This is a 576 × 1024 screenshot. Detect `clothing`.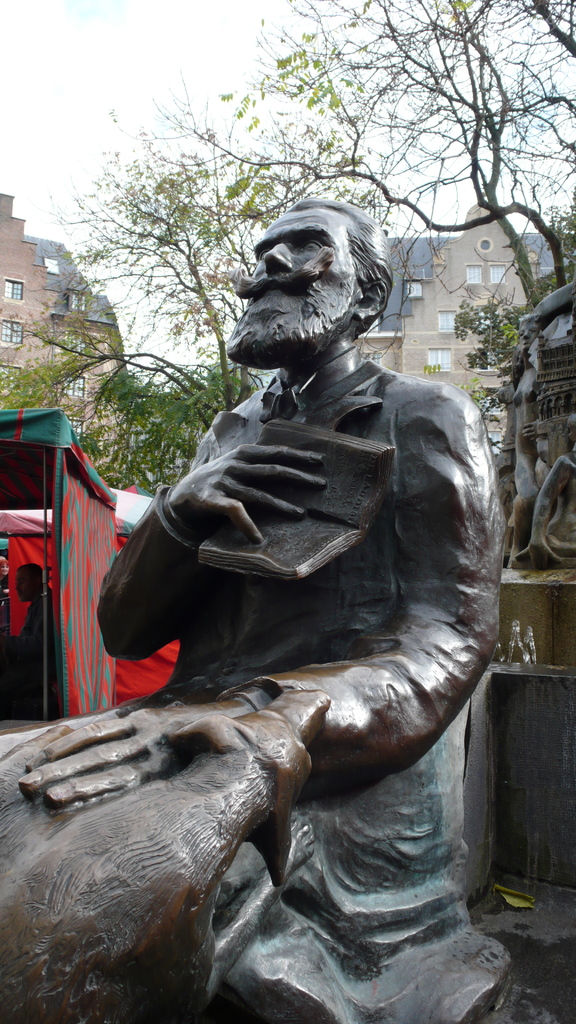
[98, 362, 500, 1023].
